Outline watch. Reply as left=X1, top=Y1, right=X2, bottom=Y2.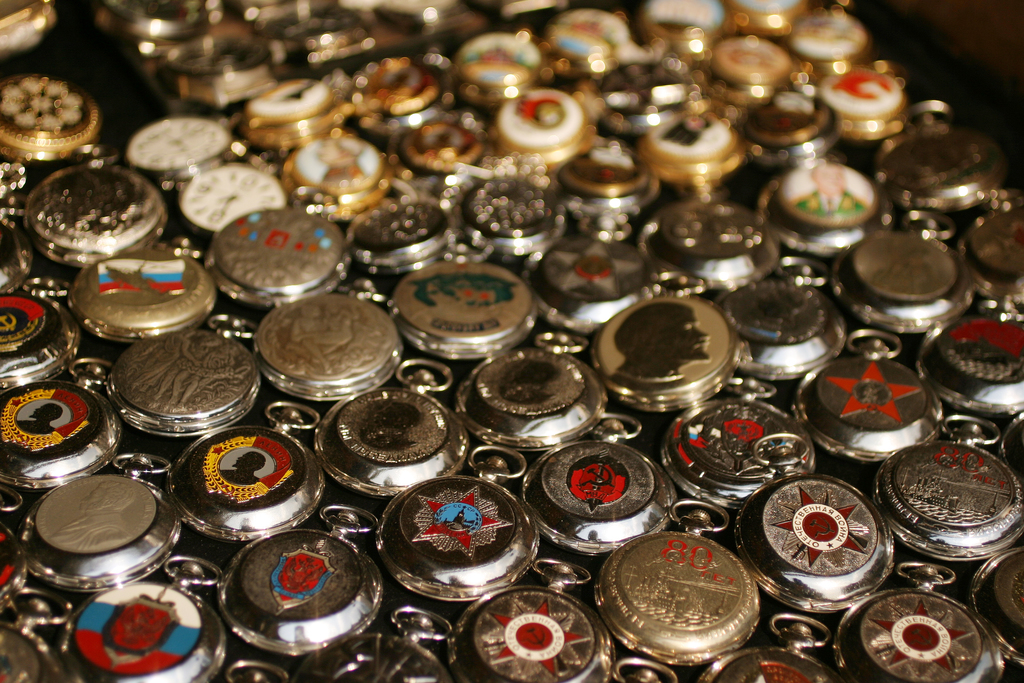
left=781, top=0, right=873, bottom=70.
